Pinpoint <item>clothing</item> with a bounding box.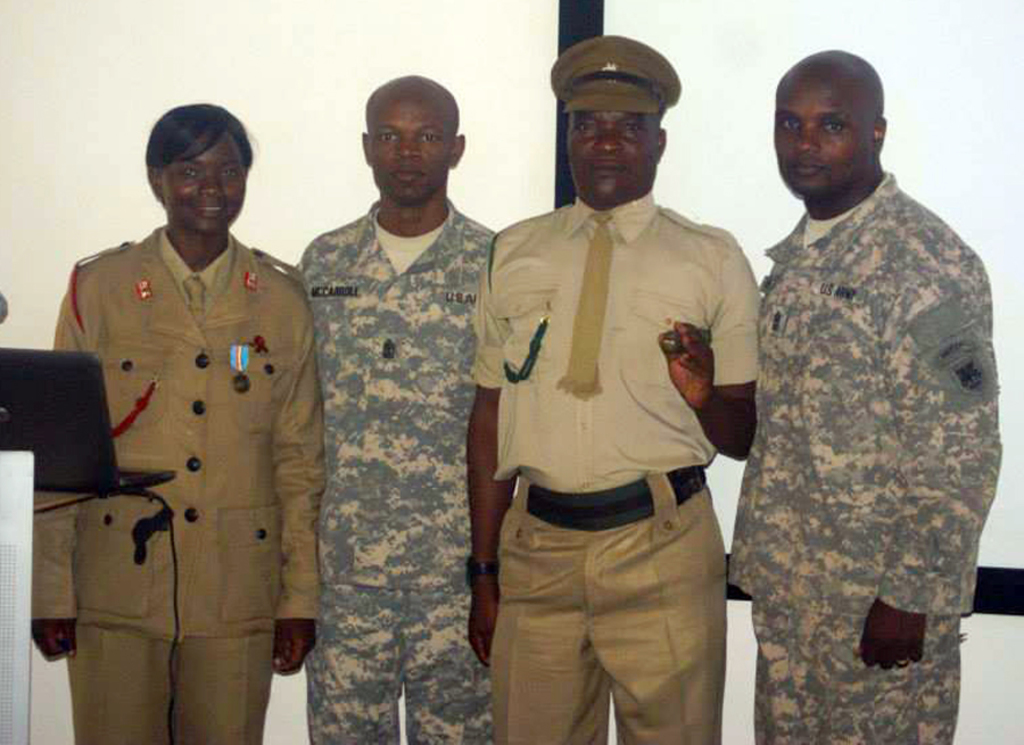
bbox=[275, 208, 513, 737].
